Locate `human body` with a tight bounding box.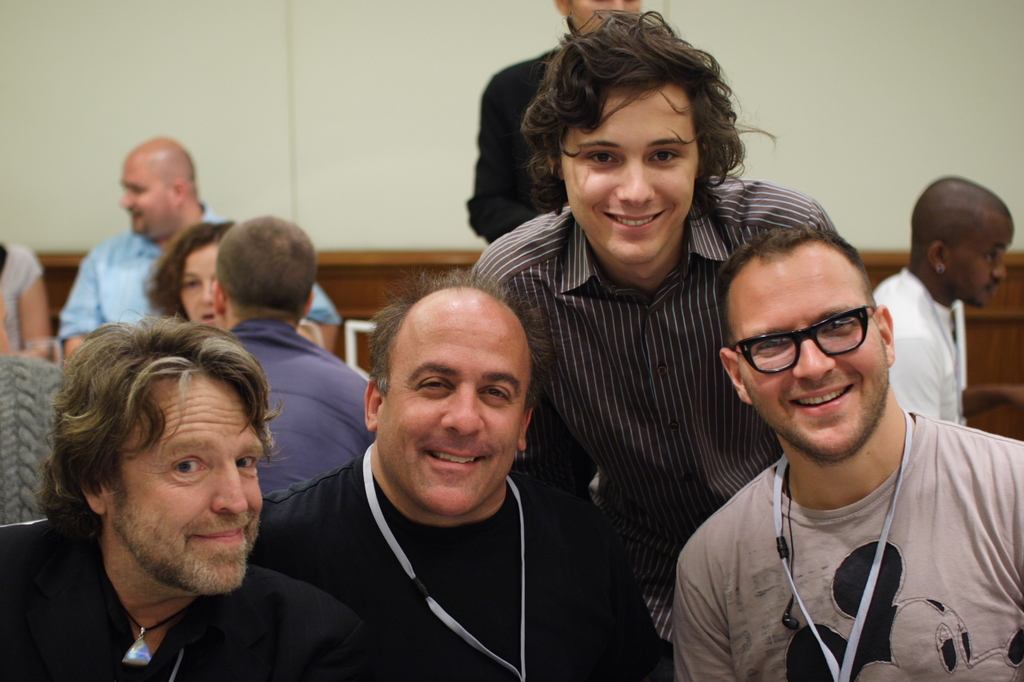
box=[0, 312, 382, 677].
